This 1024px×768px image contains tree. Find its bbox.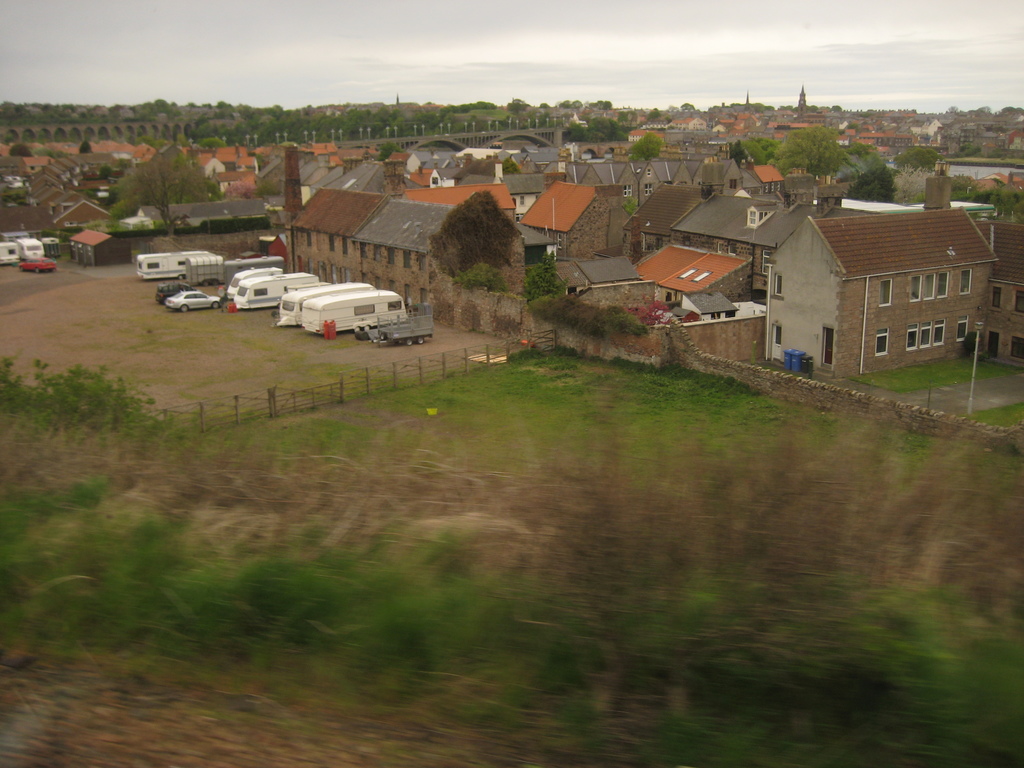
bbox=(893, 144, 938, 170).
